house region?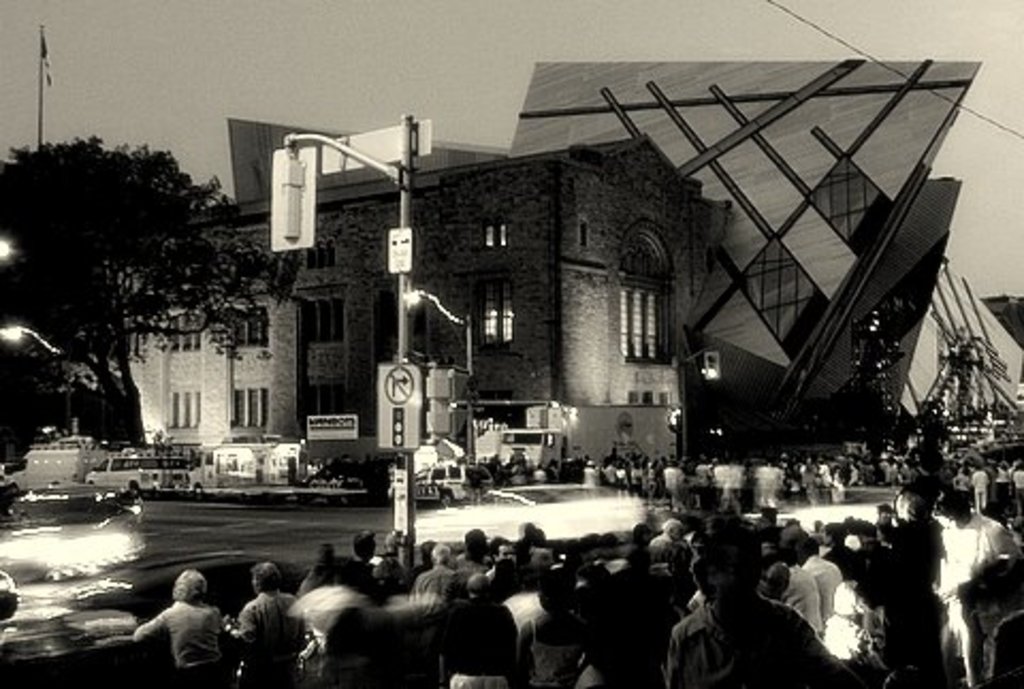
107:130:736:484
